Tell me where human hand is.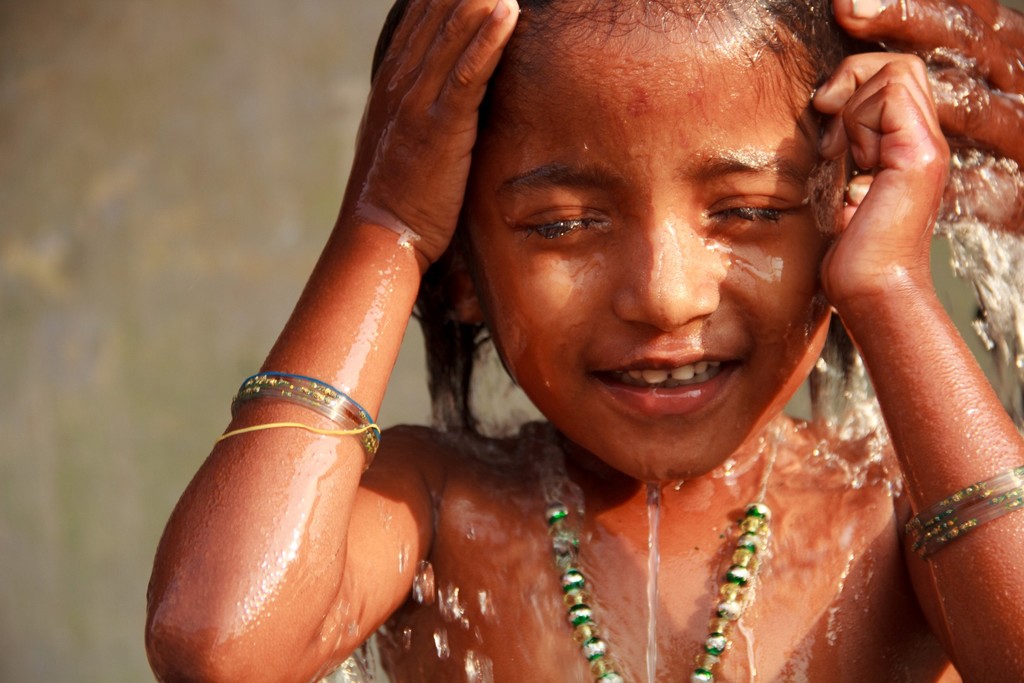
human hand is at 340/0/520/268.
